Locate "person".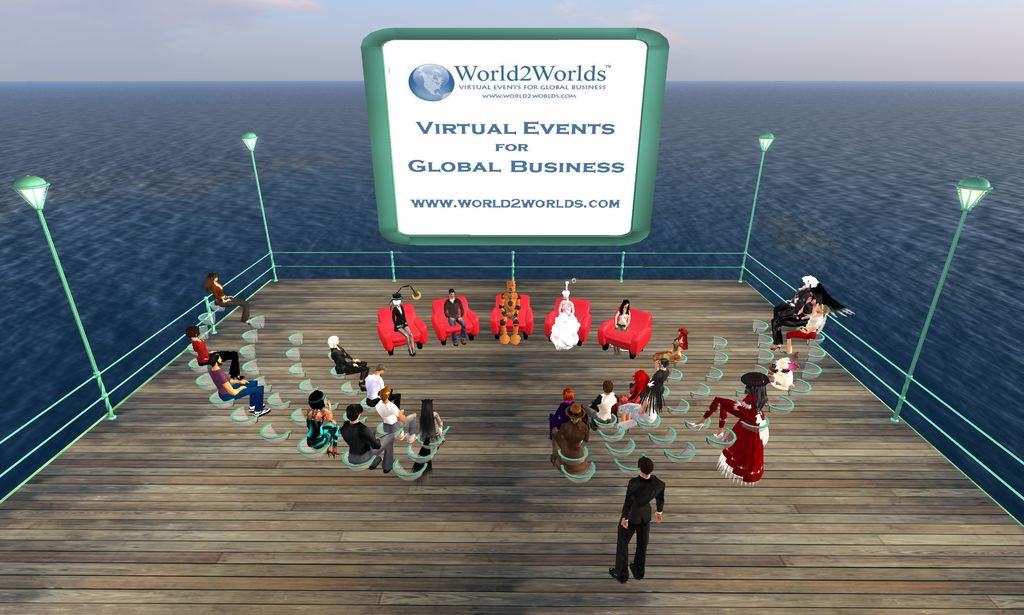
Bounding box: [left=655, top=337, right=682, bottom=373].
